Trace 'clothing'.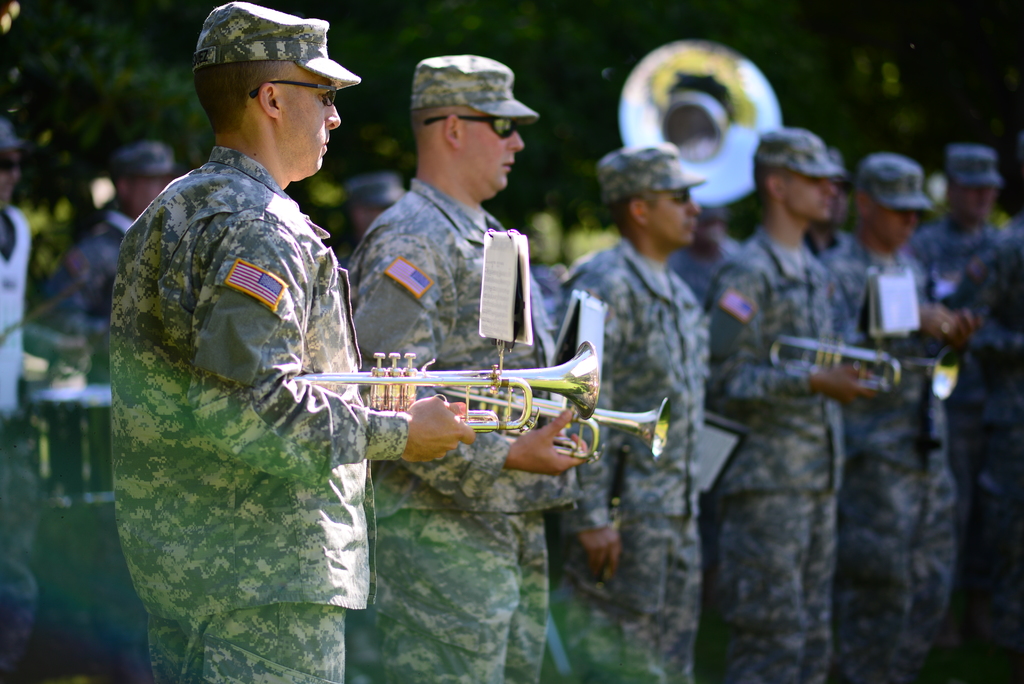
Traced to l=116, t=71, r=367, b=656.
